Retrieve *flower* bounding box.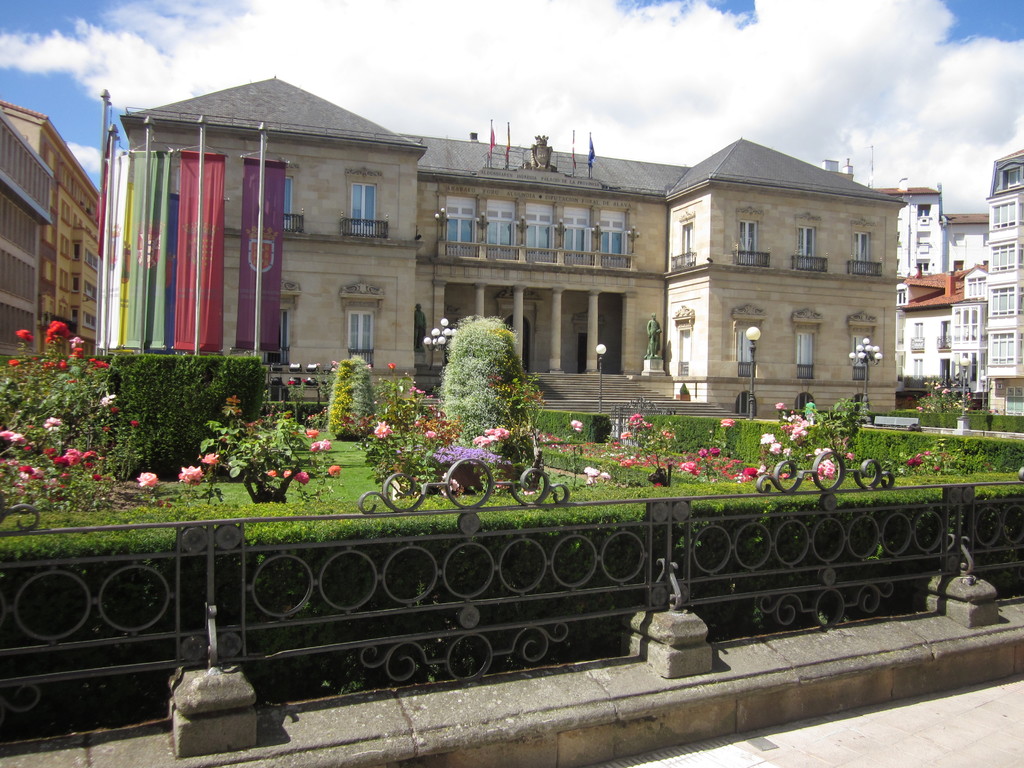
Bounding box: l=781, t=471, r=787, b=479.
